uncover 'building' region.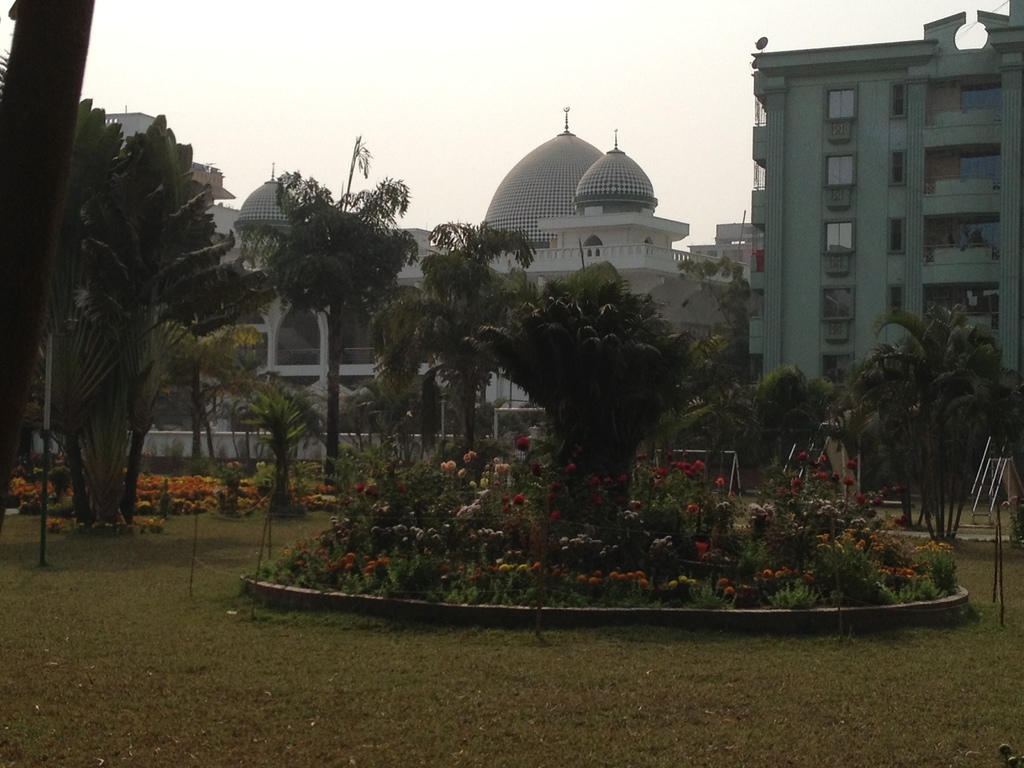
Uncovered: [29, 102, 742, 461].
